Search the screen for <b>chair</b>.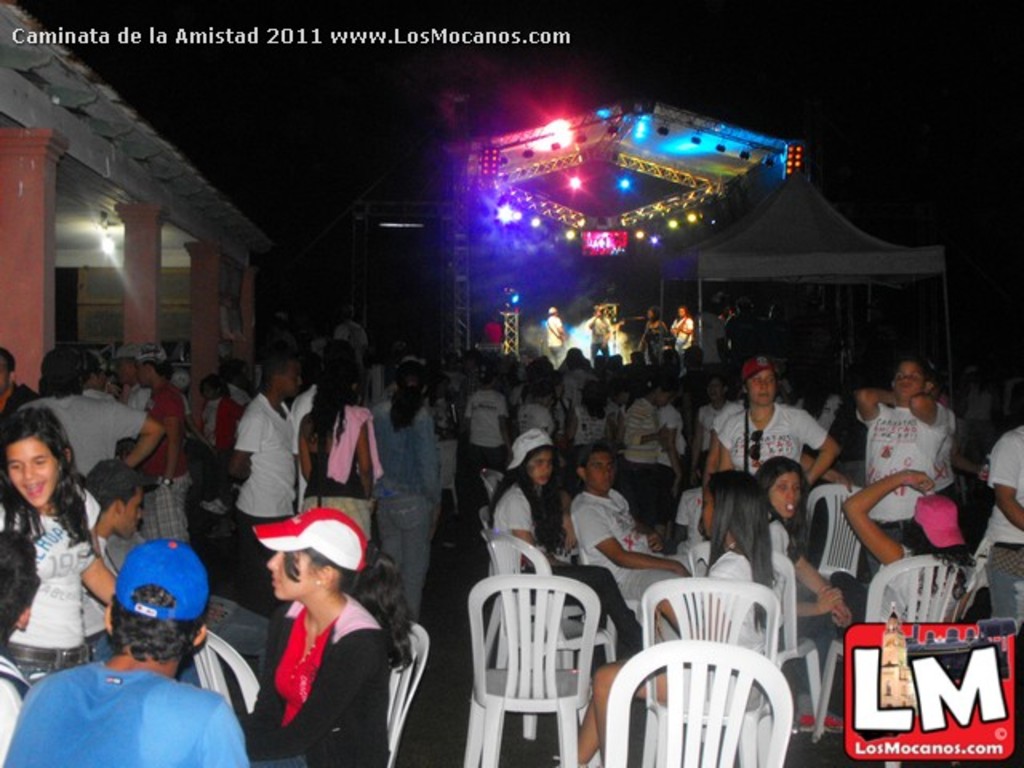
Found at select_region(478, 464, 509, 501).
